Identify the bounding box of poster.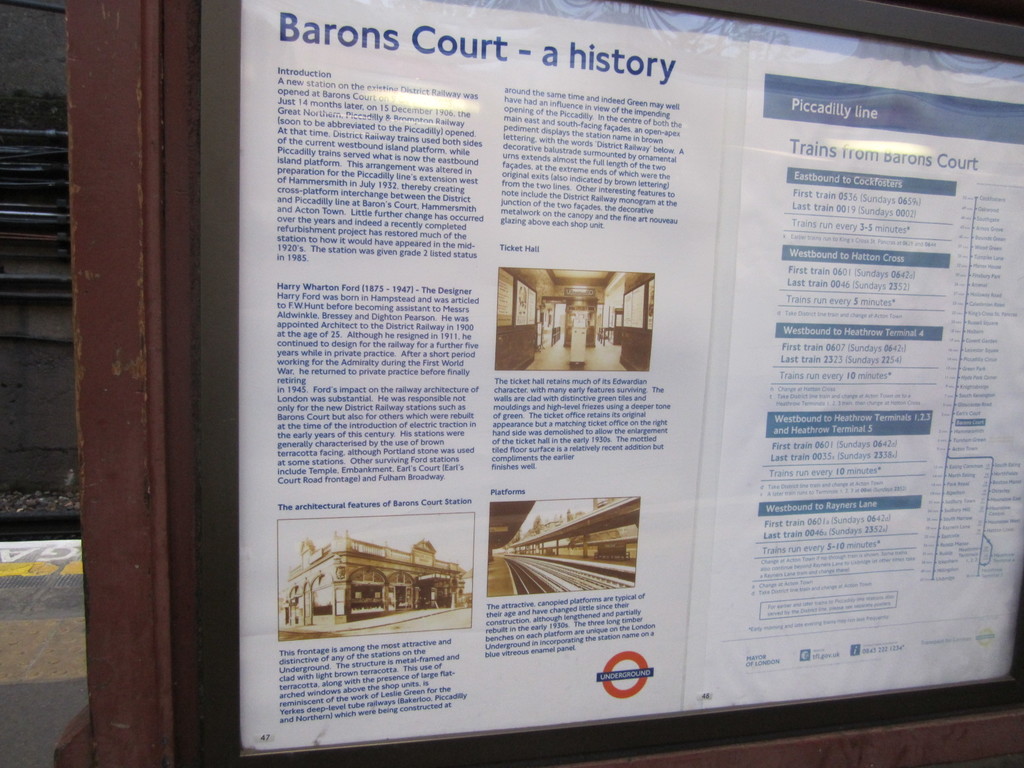
crop(241, 1, 1023, 760).
